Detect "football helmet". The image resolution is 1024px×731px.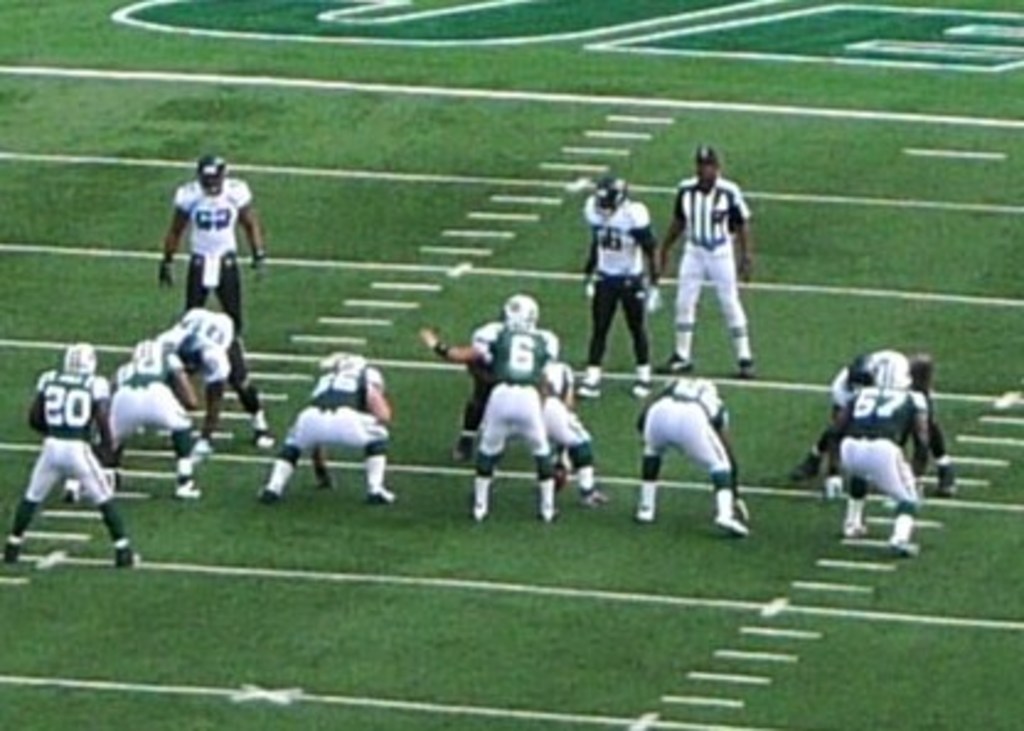
[591,170,625,214].
